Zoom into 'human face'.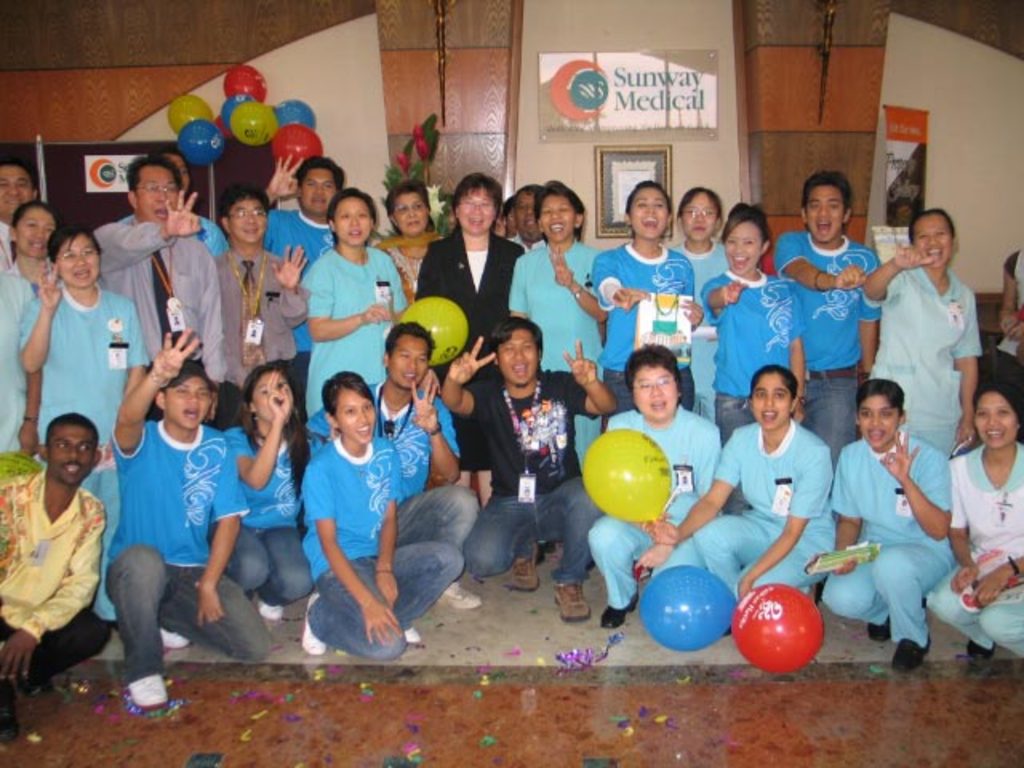
Zoom target: region(253, 371, 290, 422).
